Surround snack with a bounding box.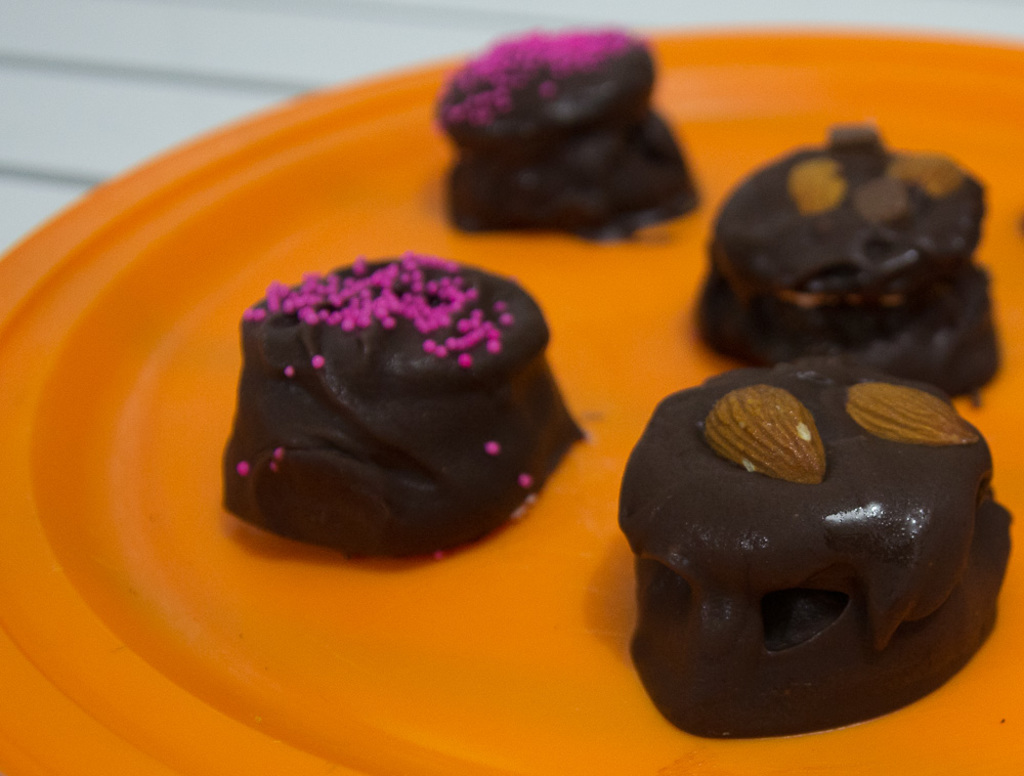
rect(219, 262, 589, 559).
